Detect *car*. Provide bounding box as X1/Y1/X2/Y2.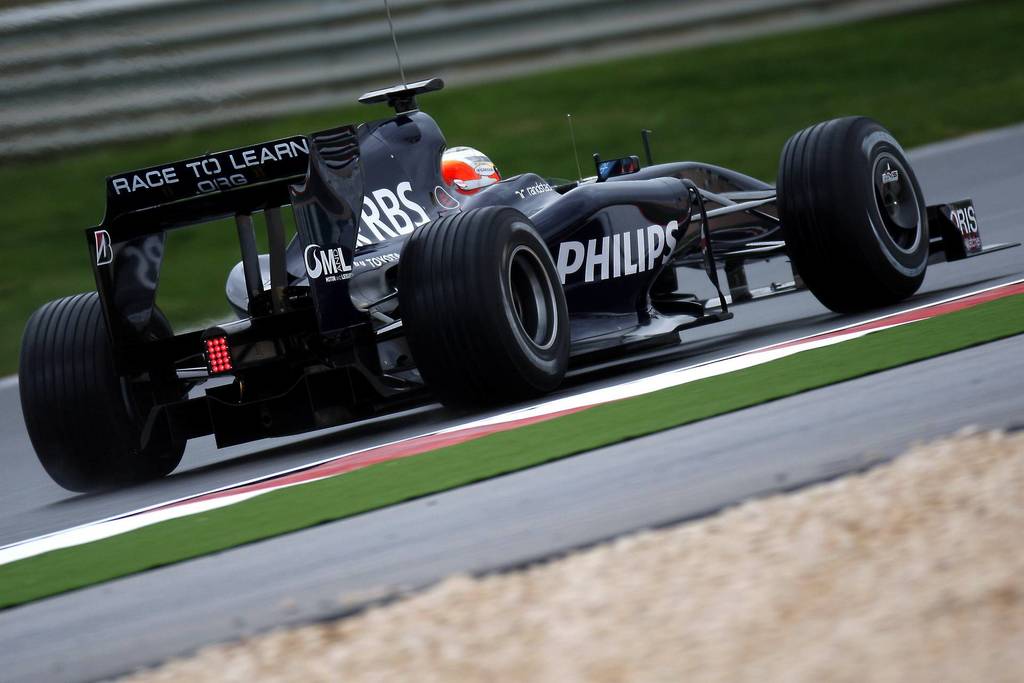
24/54/984/486.
